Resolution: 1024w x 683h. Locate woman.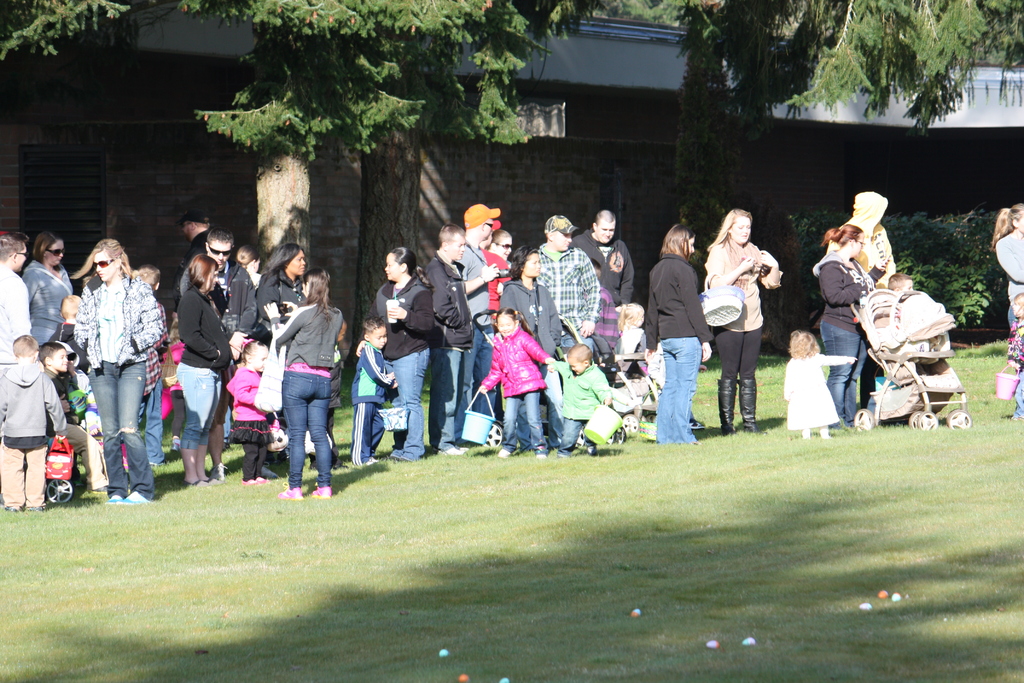
crop(815, 226, 892, 429).
